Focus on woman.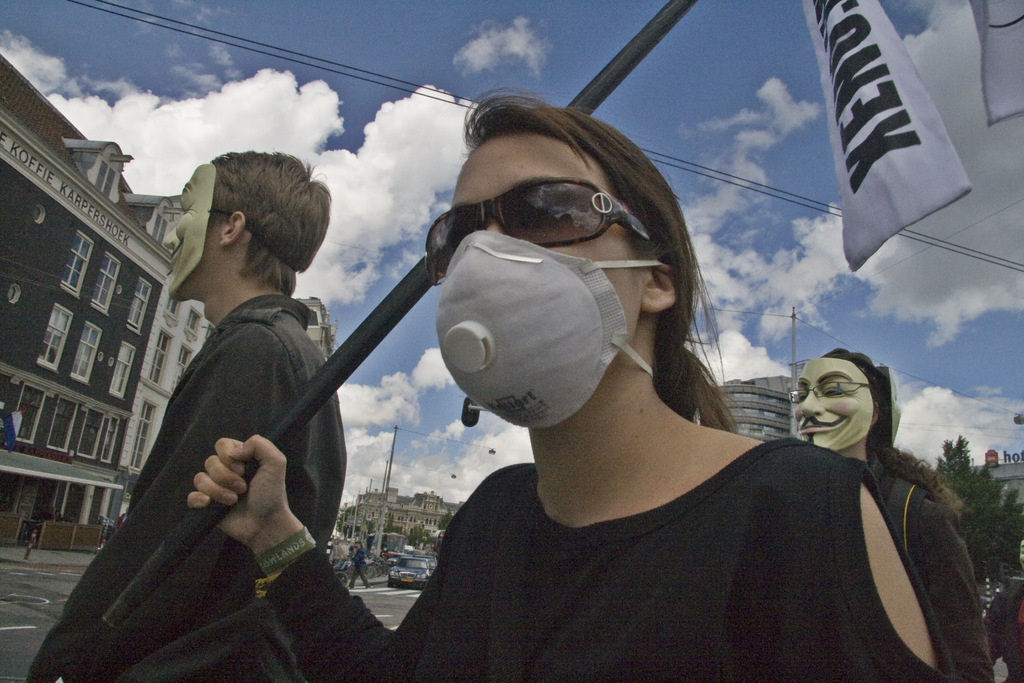
Focused at bbox=(345, 117, 925, 682).
